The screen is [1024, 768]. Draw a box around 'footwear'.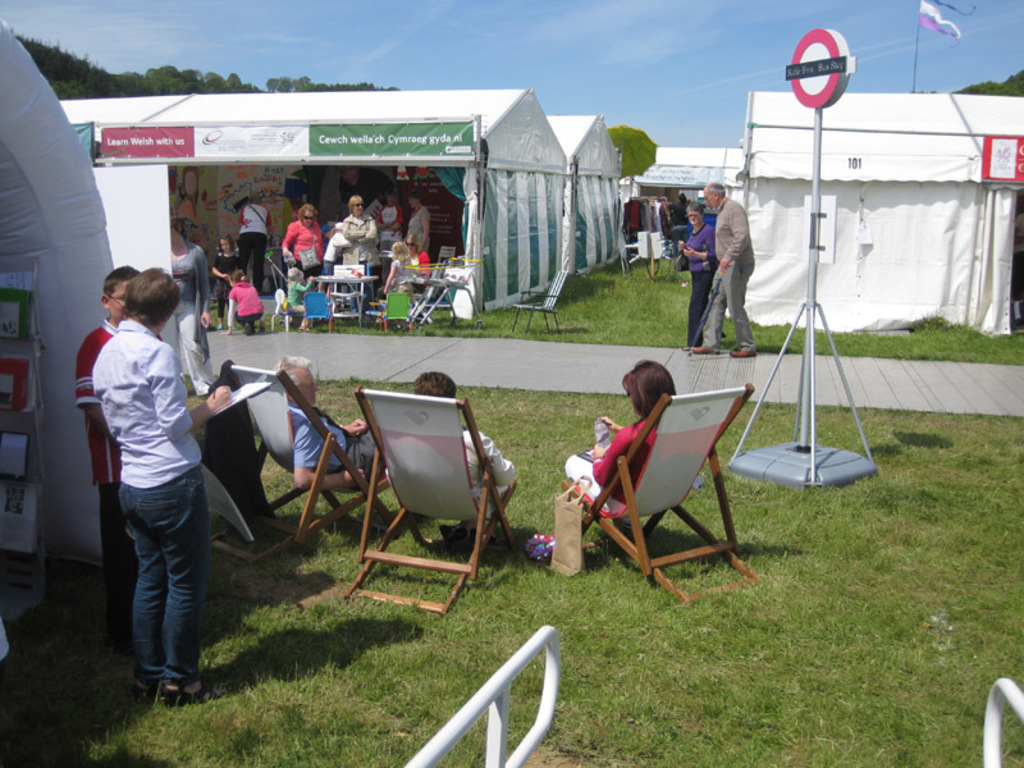
[443,524,493,550].
